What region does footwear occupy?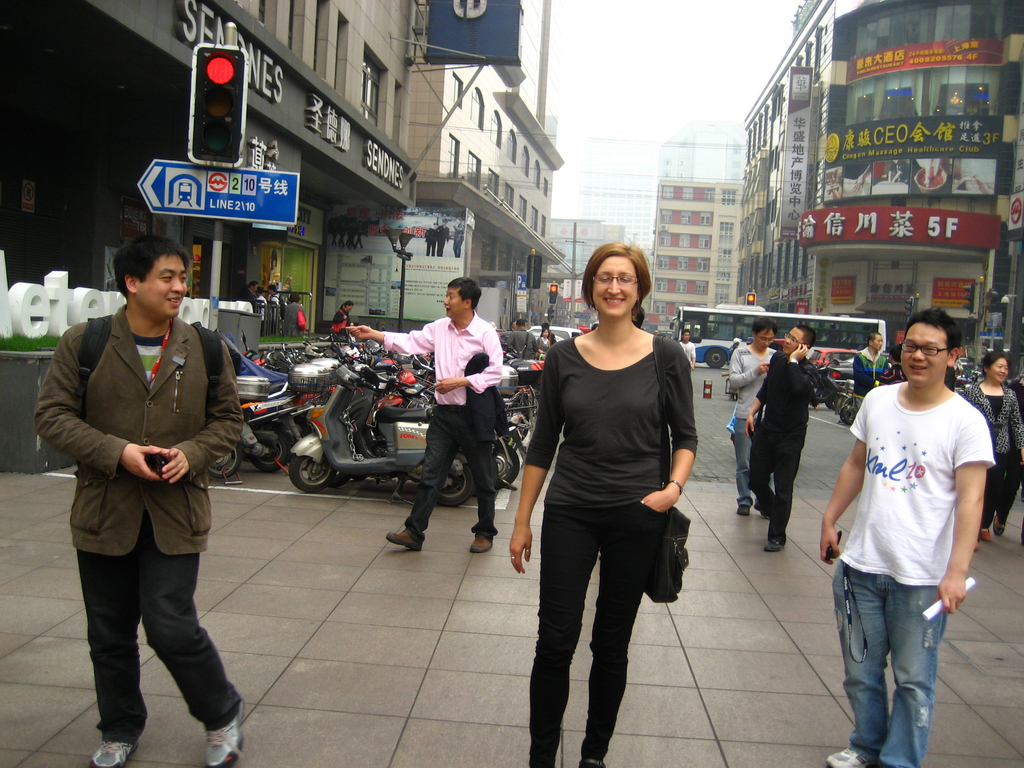
(left=967, top=543, right=977, bottom=553).
